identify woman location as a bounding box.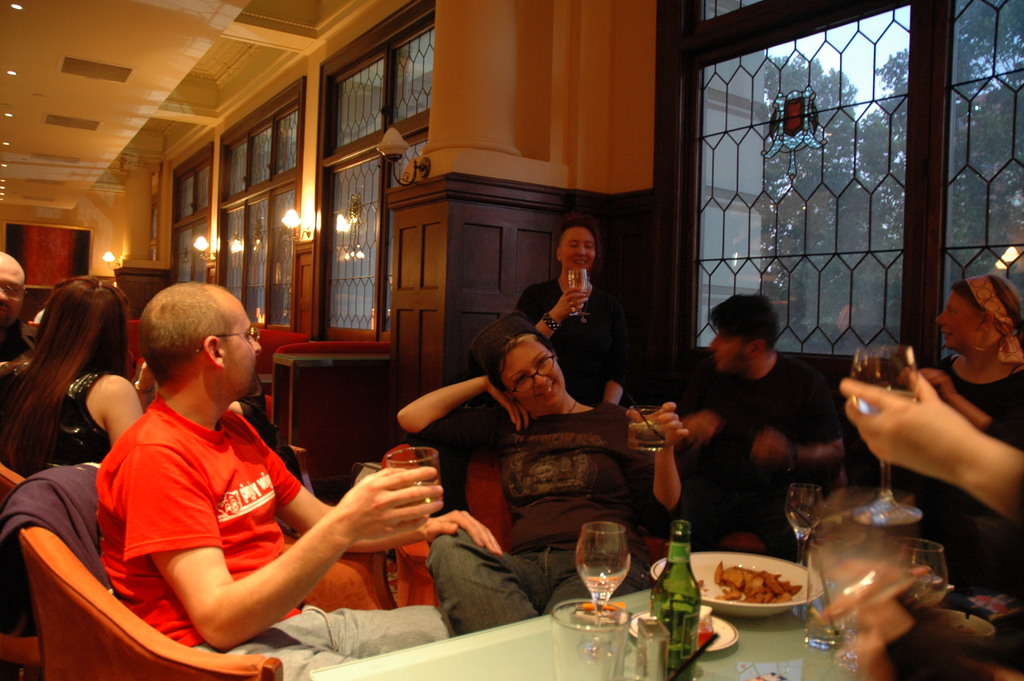
Rect(1, 268, 133, 554).
